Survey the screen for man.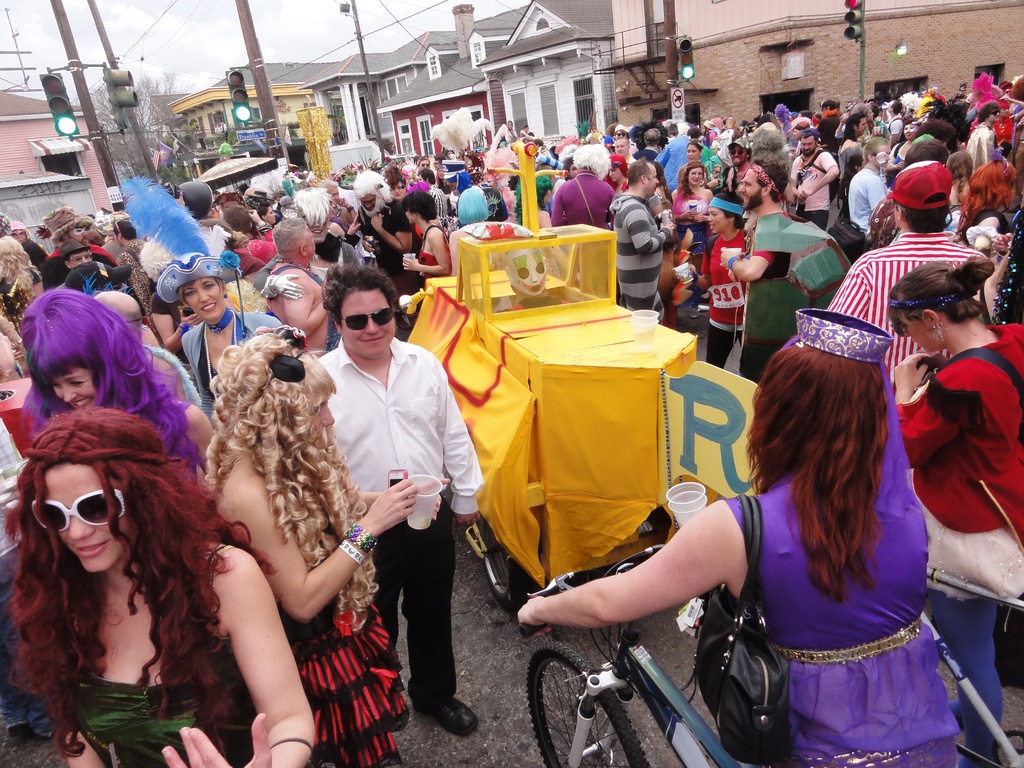
Survey found: pyautogui.locateOnScreen(710, 154, 810, 386).
